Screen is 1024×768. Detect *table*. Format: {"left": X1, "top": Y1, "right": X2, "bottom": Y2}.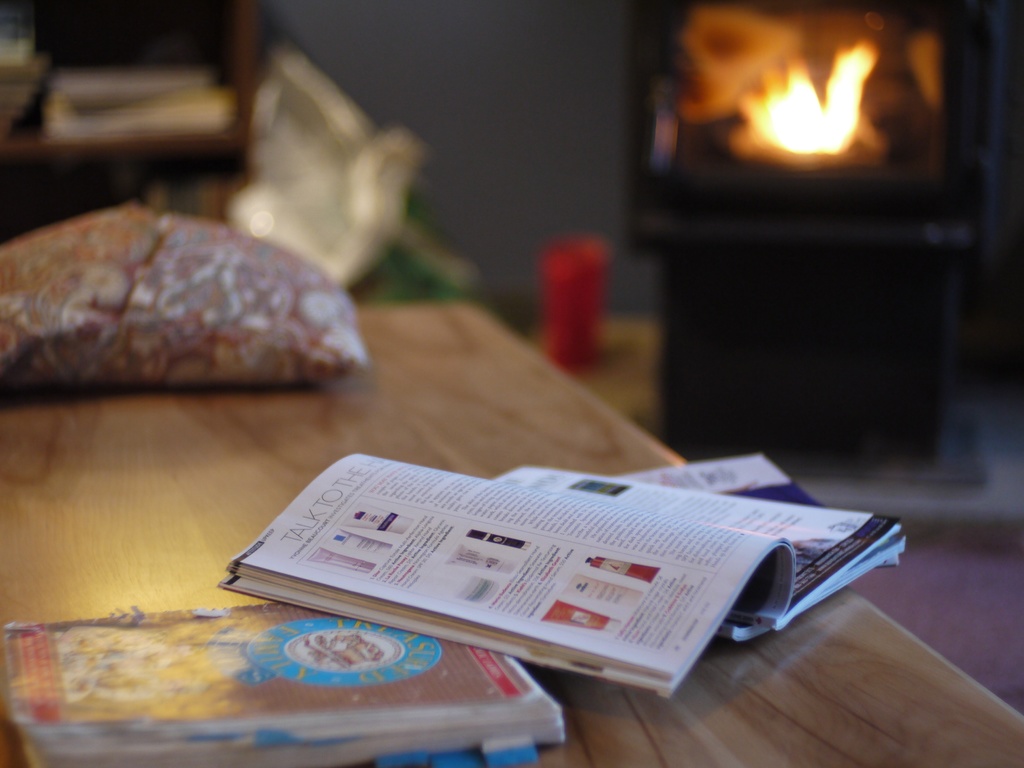
{"left": 0, "top": 294, "right": 1023, "bottom": 767}.
